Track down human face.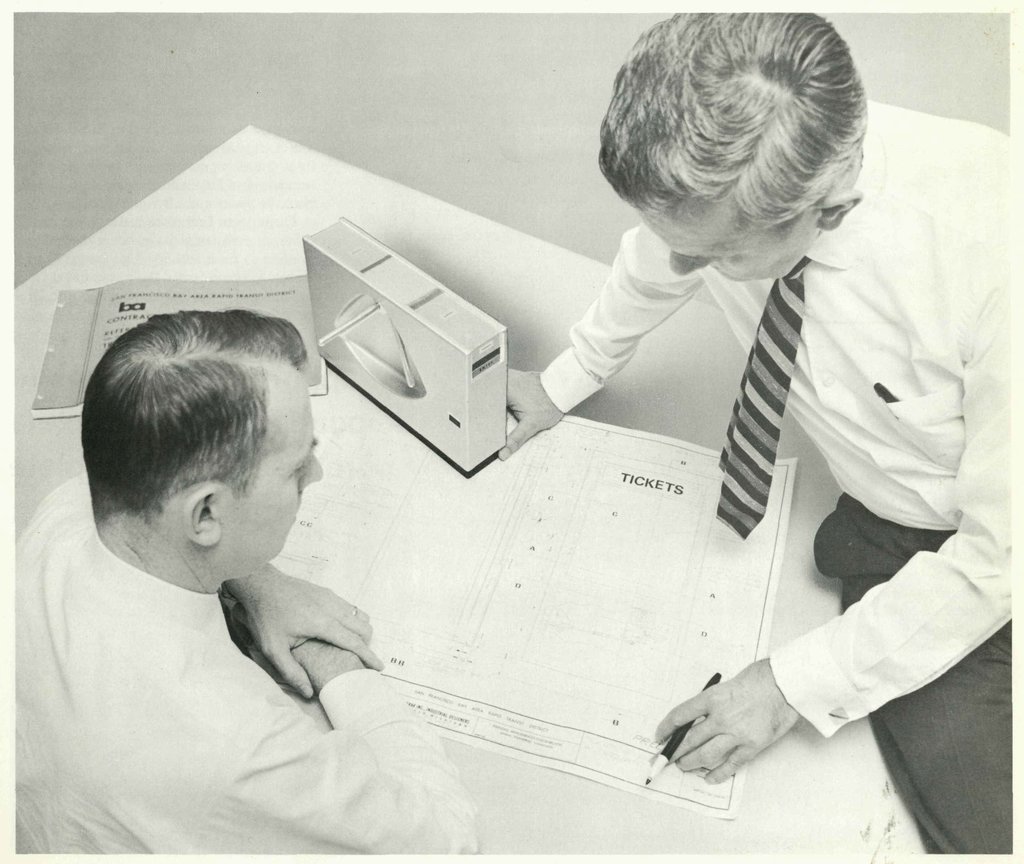
Tracked to region(219, 360, 326, 579).
